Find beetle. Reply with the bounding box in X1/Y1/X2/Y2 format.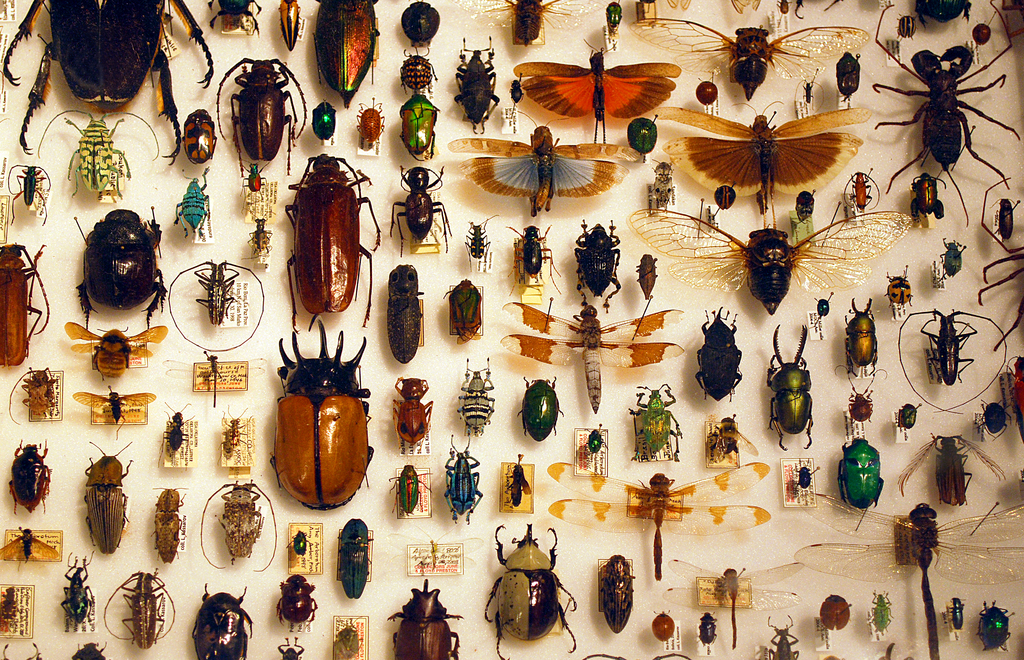
441/447/489/528.
